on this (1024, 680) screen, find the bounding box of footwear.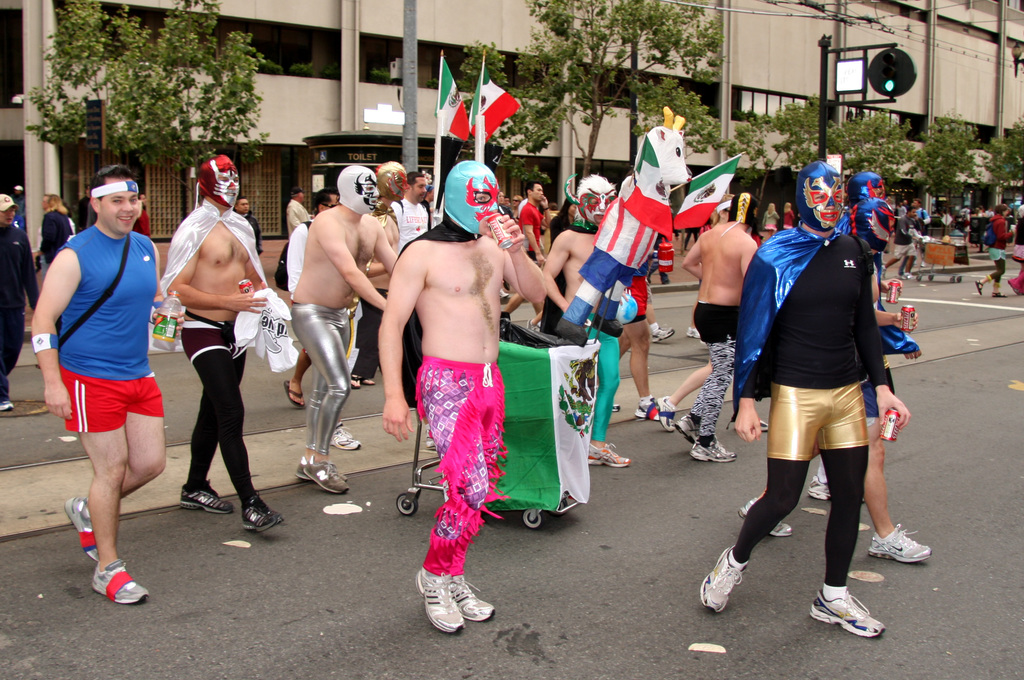
Bounding box: crop(424, 428, 436, 449).
